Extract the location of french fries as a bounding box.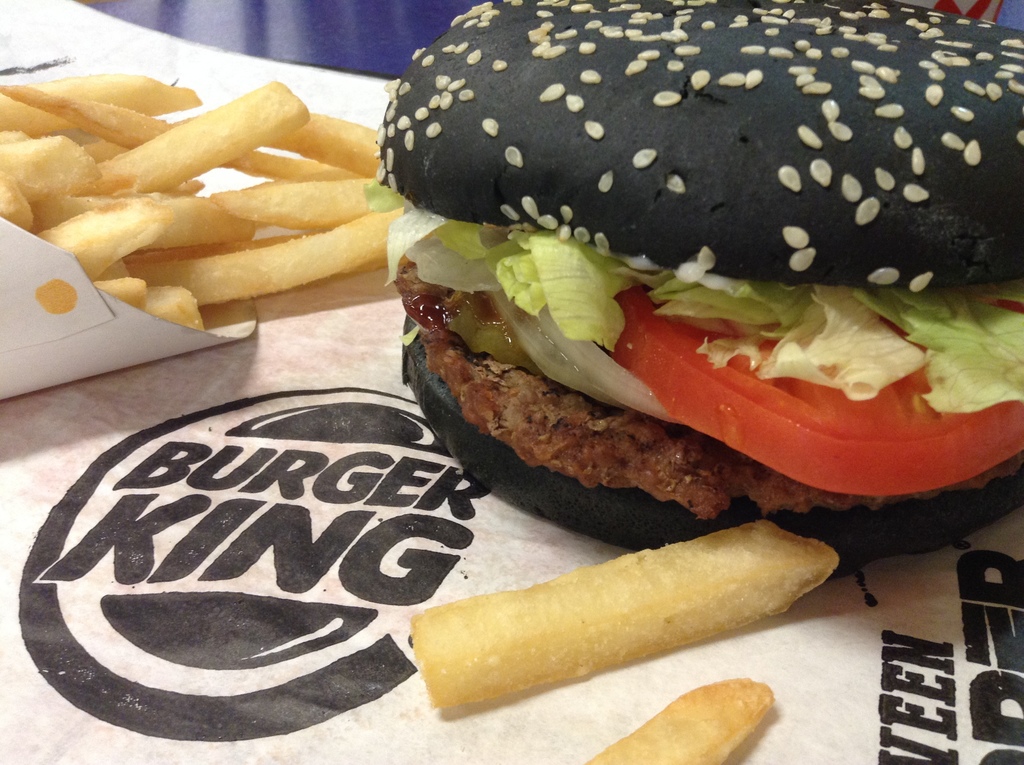
408, 518, 843, 709.
